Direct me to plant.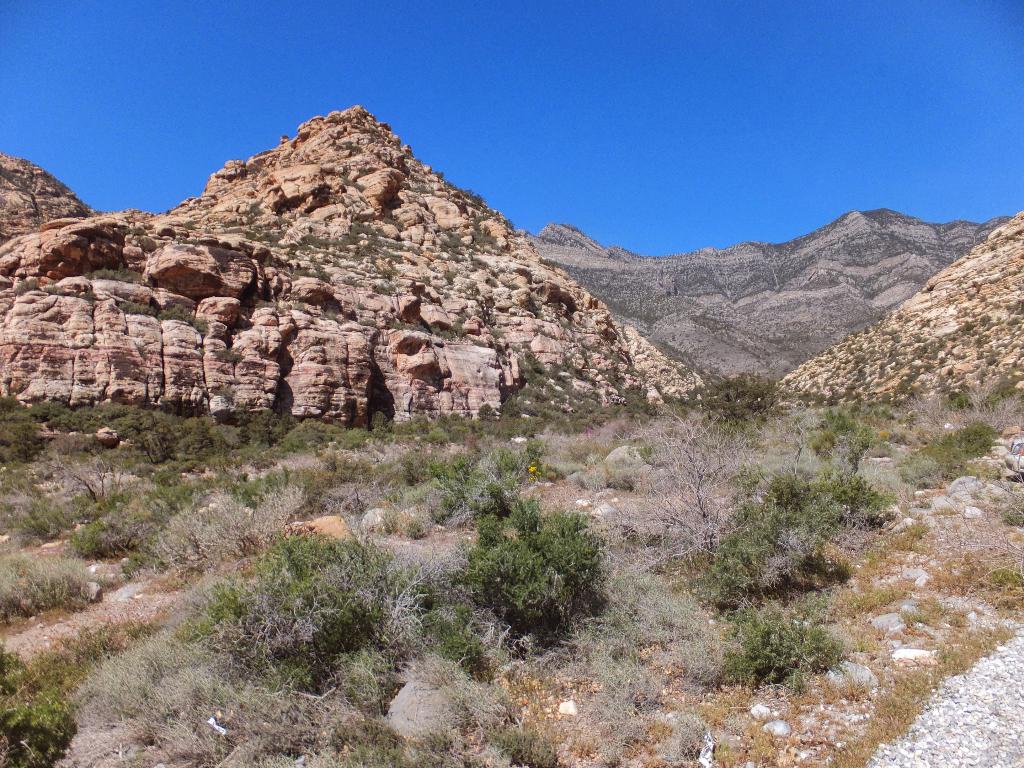
Direction: 925 361 938 369.
